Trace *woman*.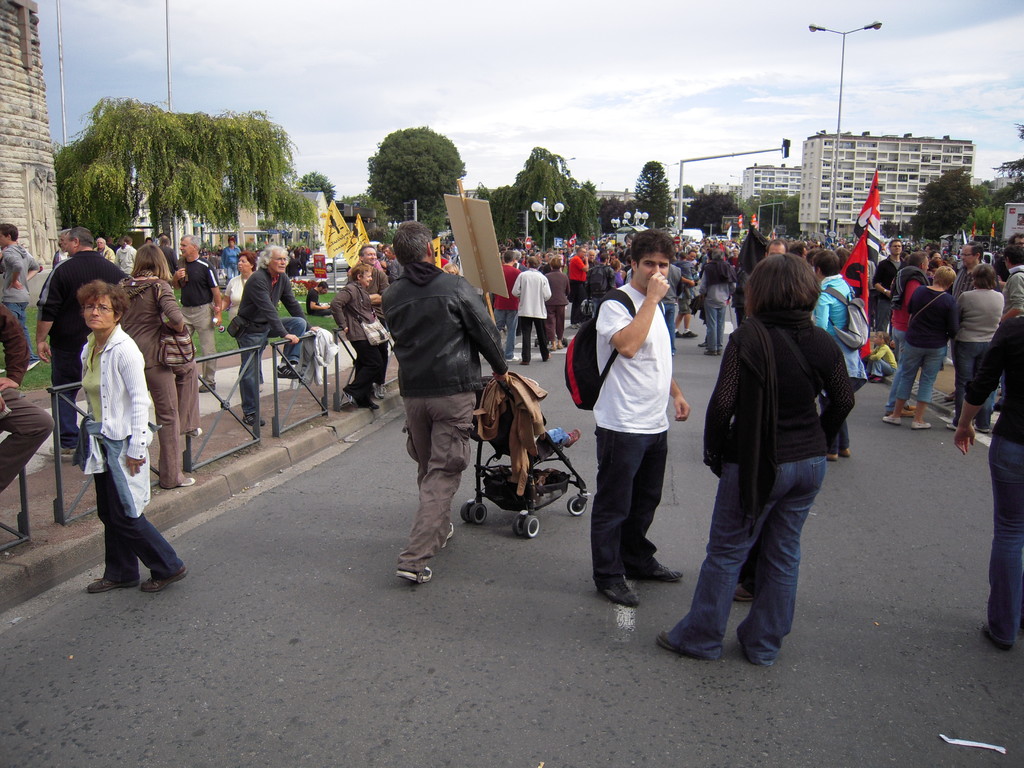
Traced to box=[329, 264, 383, 410].
